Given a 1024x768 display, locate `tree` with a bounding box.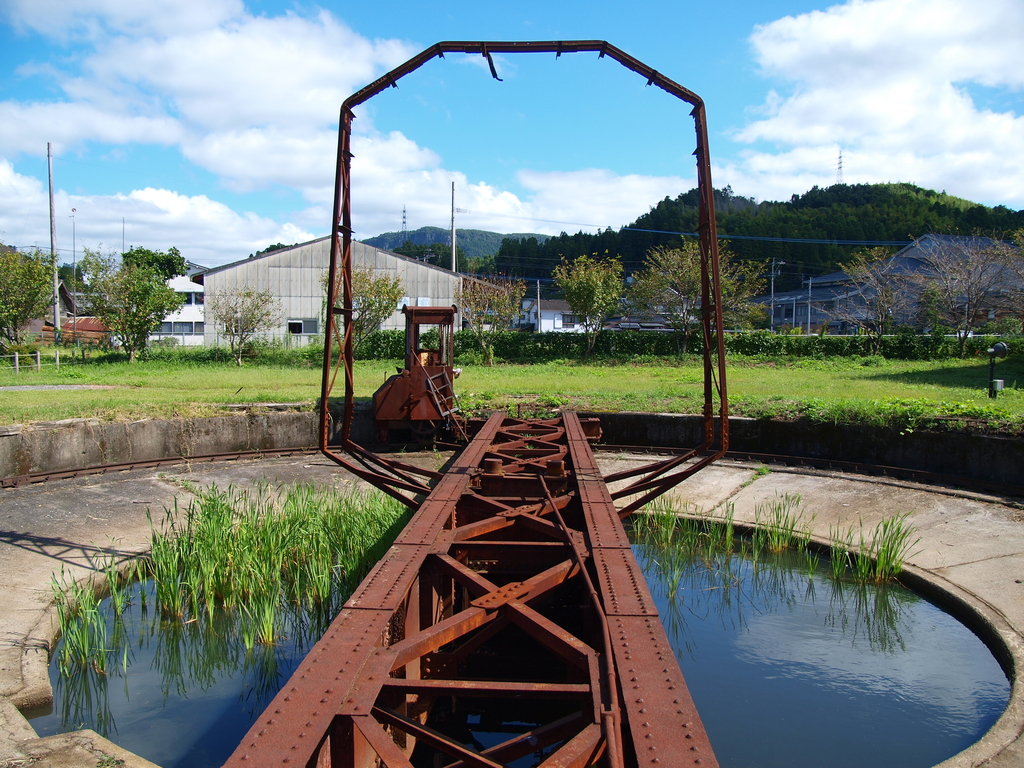
Located: (x1=313, y1=262, x2=412, y2=357).
